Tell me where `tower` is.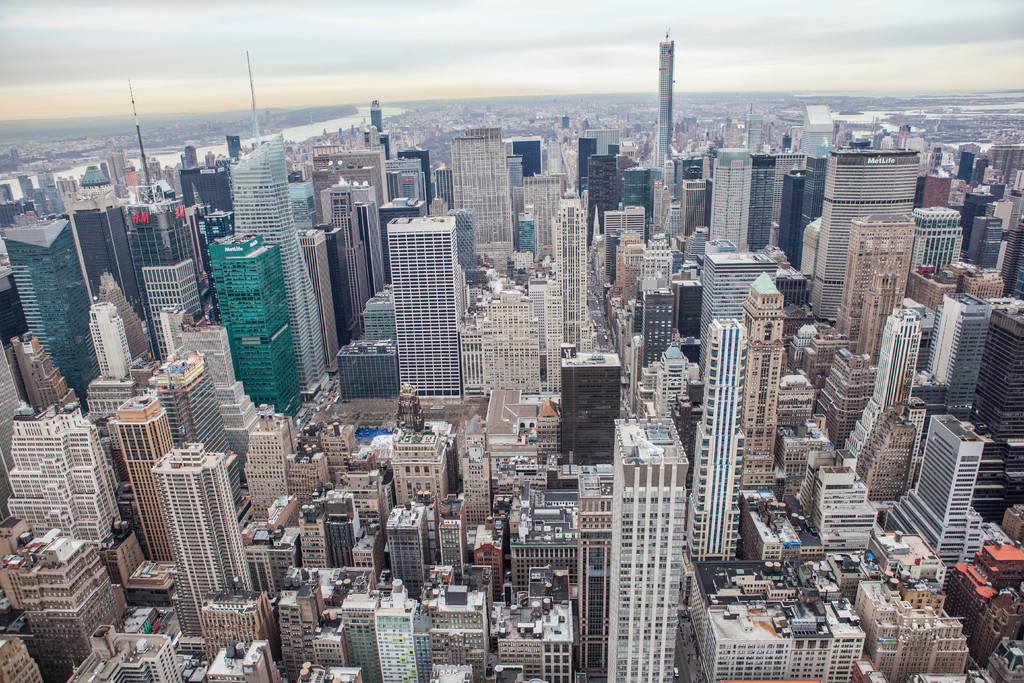
`tower` is at select_region(653, 34, 682, 167).
